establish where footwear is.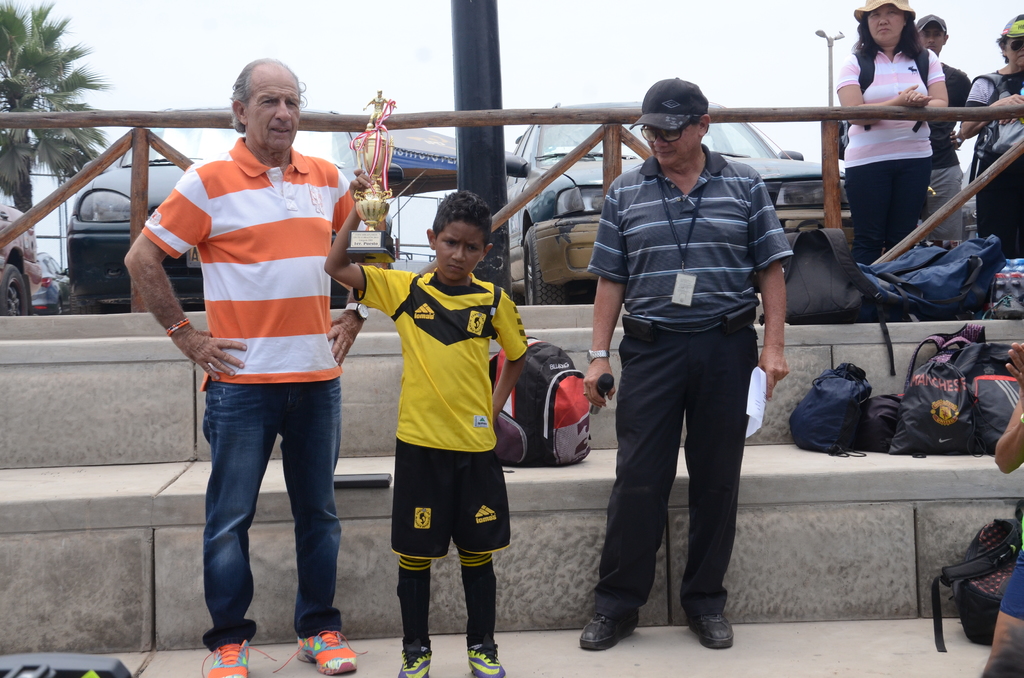
Established at 575/611/640/649.
